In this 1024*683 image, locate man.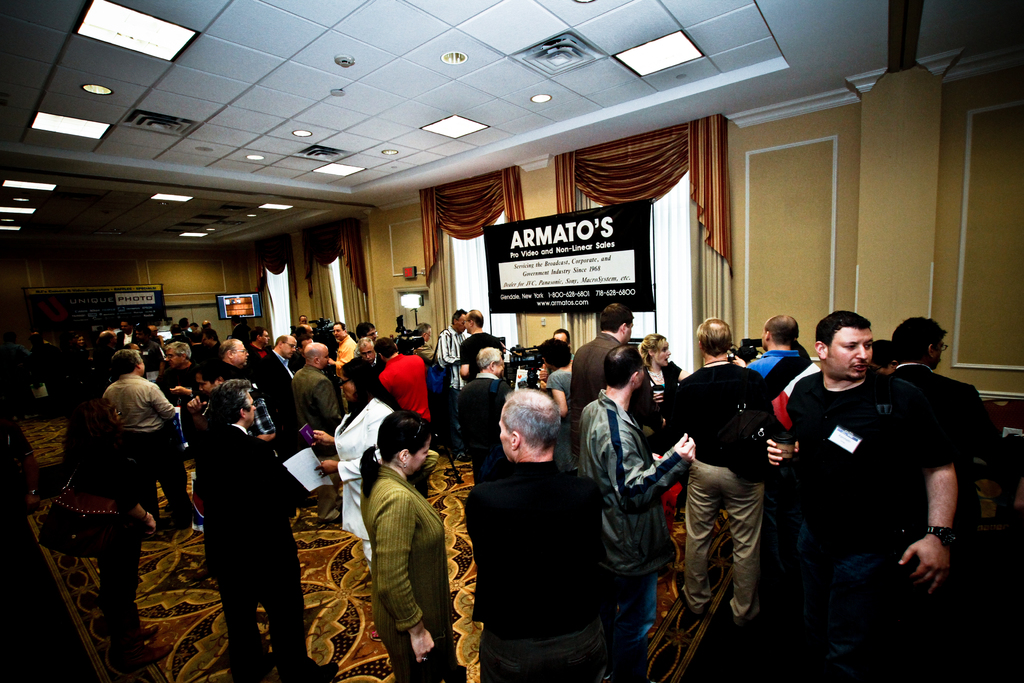
Bounding box: 328,322,358,404.
